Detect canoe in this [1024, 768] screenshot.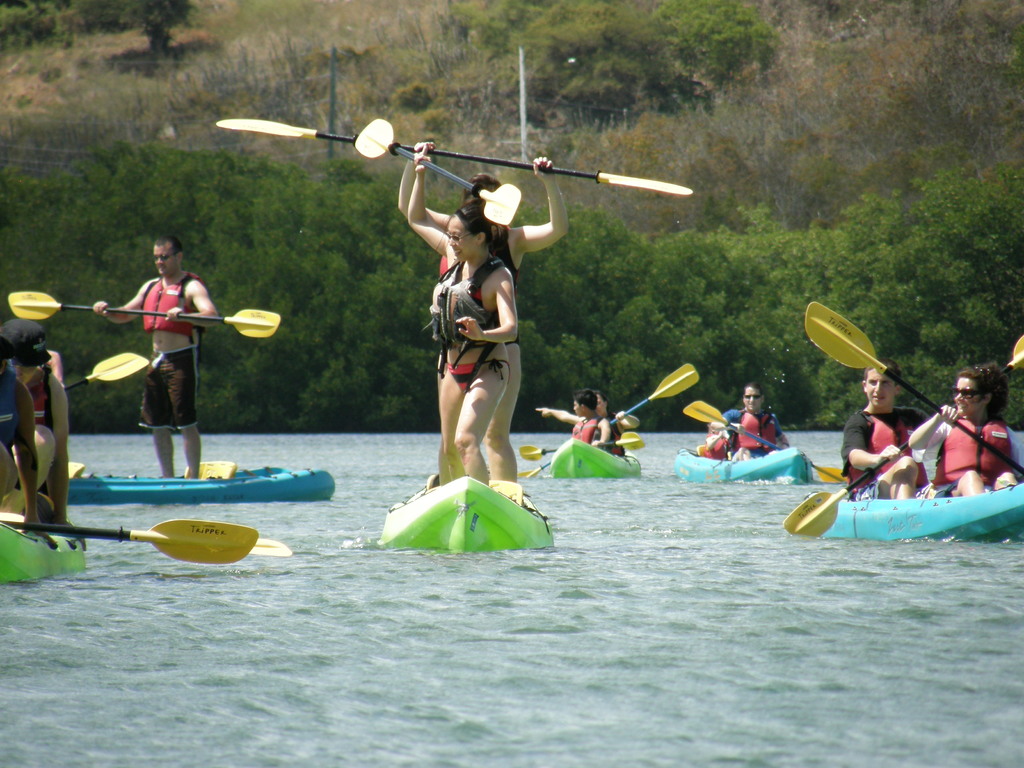
Detection: (62,463,339,500).
